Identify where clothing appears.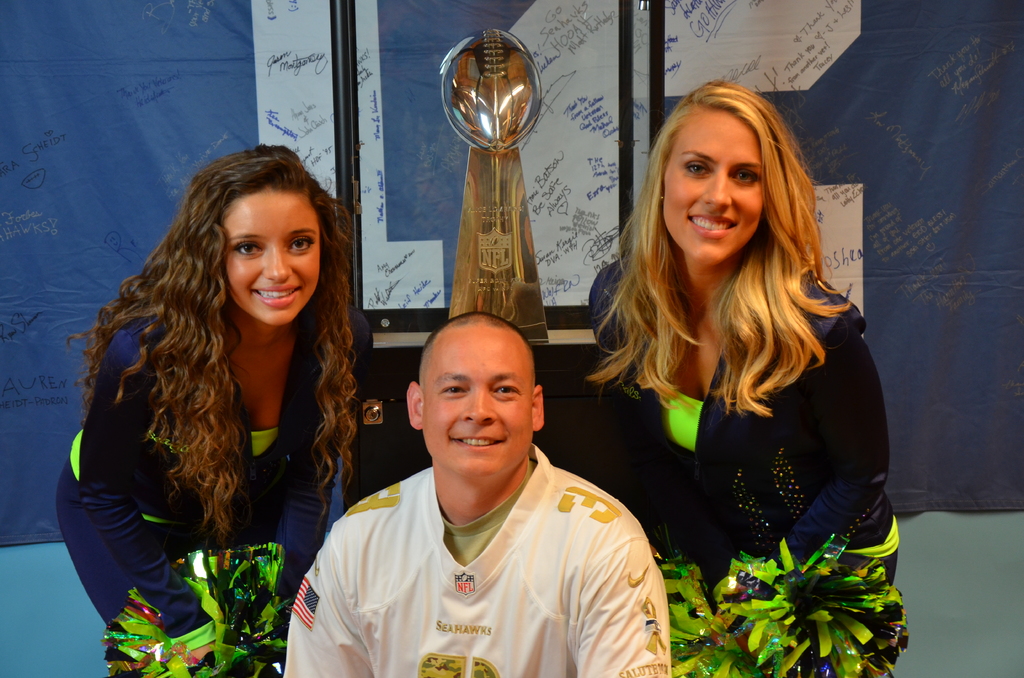
Appears at <box>561,232,884,597</box>.
